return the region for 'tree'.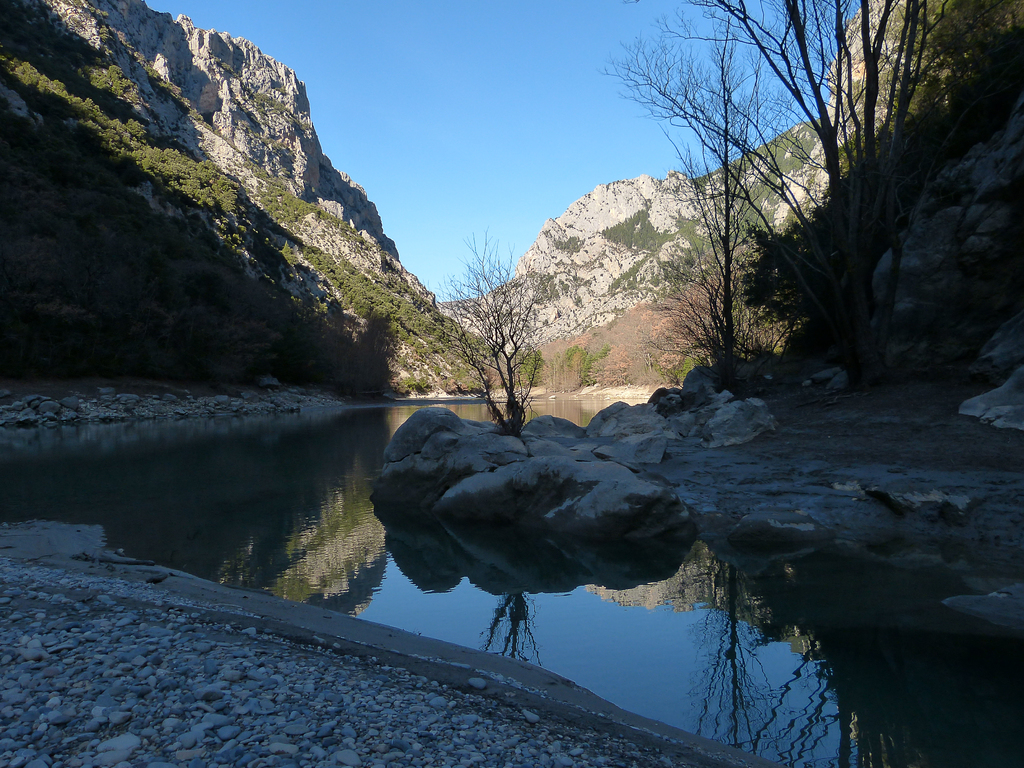
{"x1": 597, "y1": 27, "x2": 798, "y2": 381}.
